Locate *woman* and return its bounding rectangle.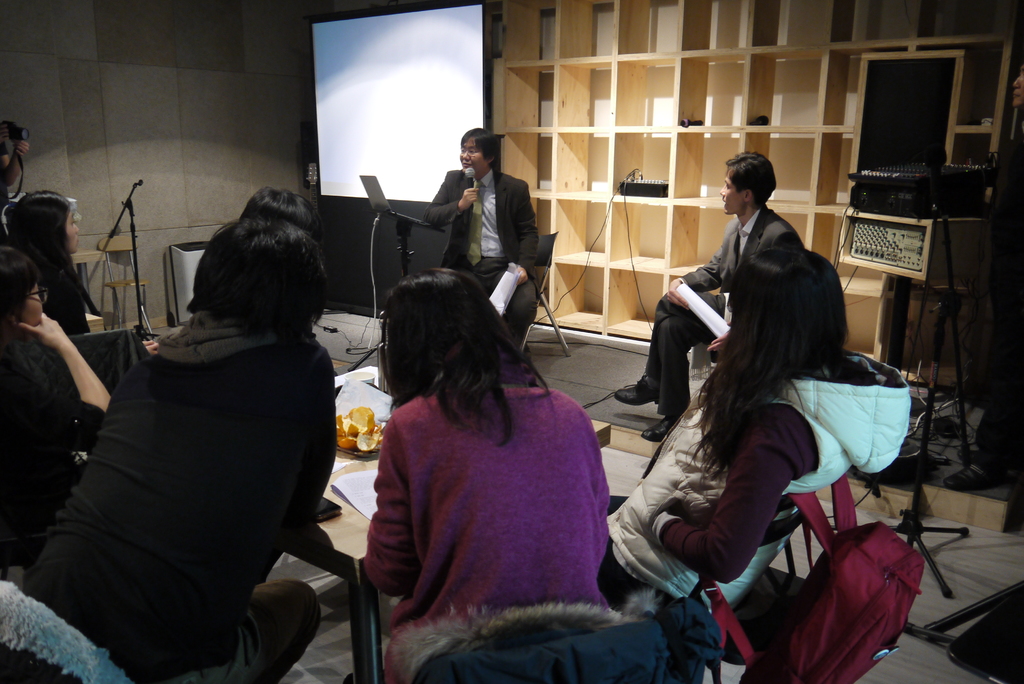
0/248/122/571.
